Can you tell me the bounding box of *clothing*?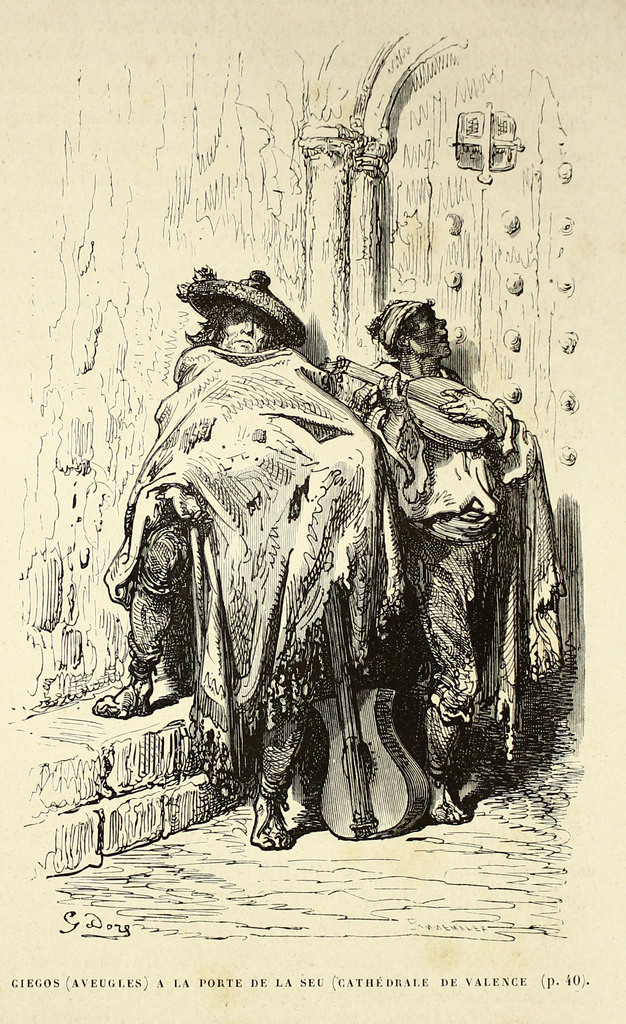
detection(142, 280, 459, 841).
